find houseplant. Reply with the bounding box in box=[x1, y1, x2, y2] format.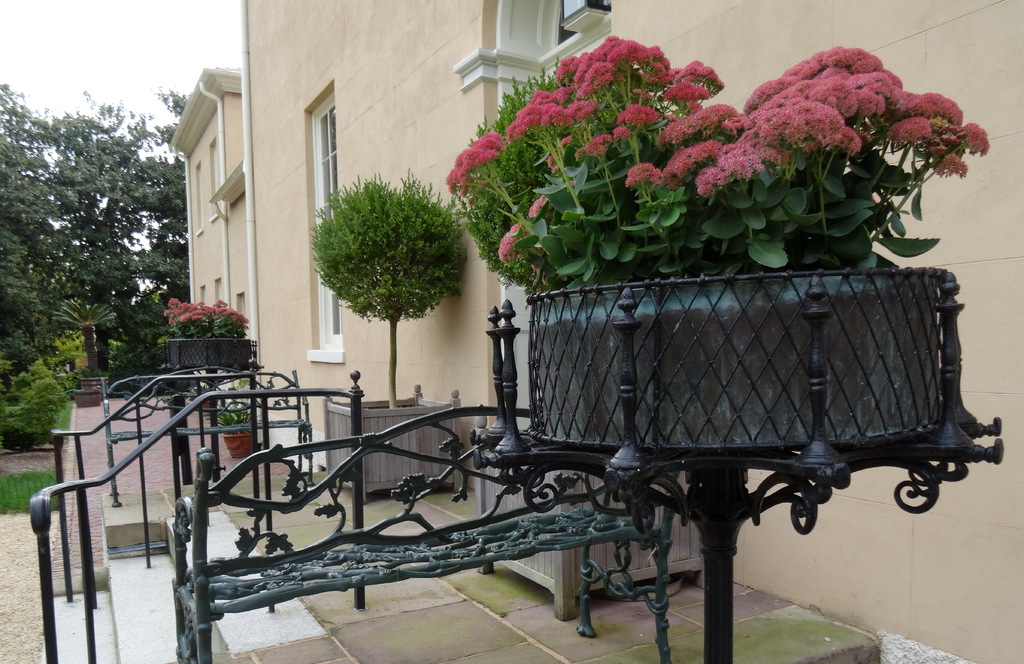
box=[444, 28, 989, 445].
